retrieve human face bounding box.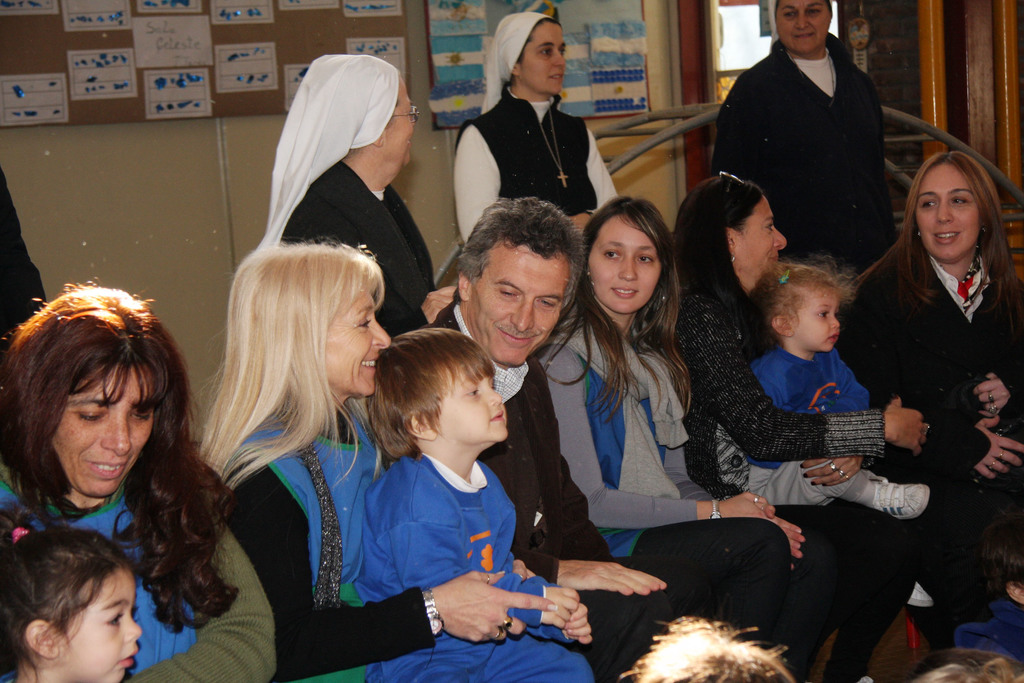
Bounding box: {"x1": 321, "y1": 278, "x2": 388, "y2": 399}.
